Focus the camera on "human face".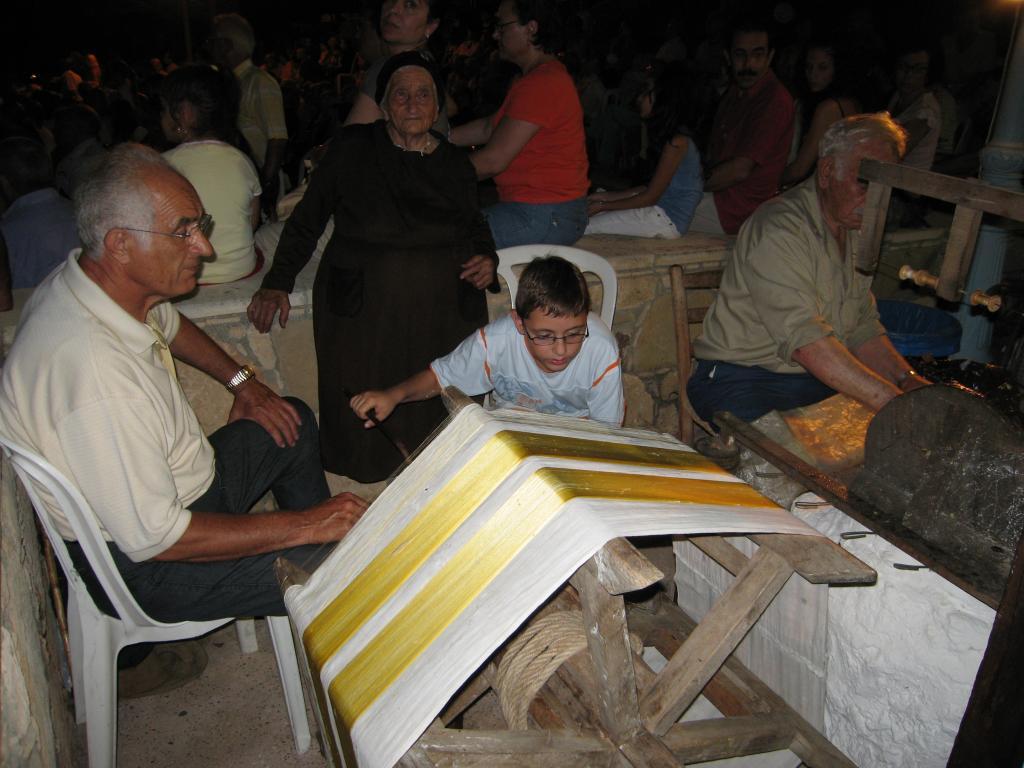
Focus region: l=525, t=313, r=588, b=373.
